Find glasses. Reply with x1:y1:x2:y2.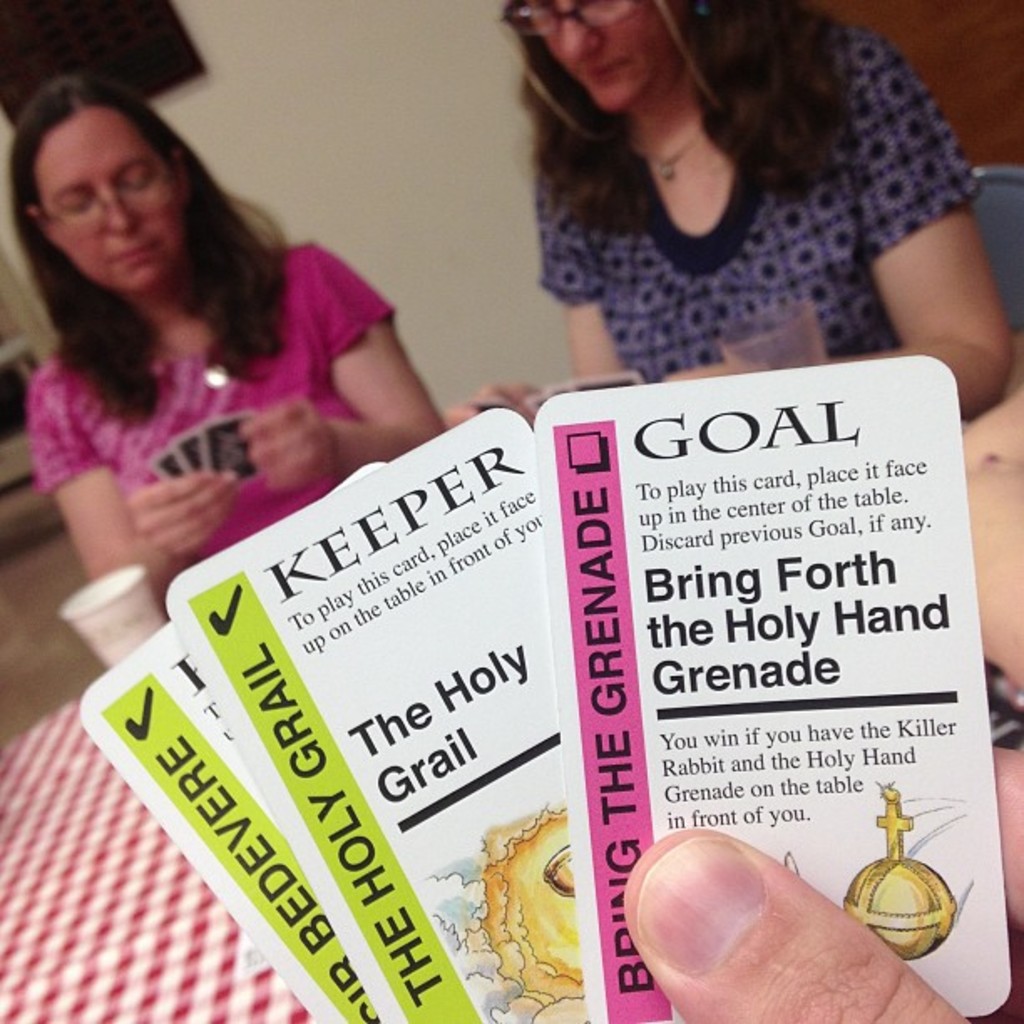
504:0:637:40.
